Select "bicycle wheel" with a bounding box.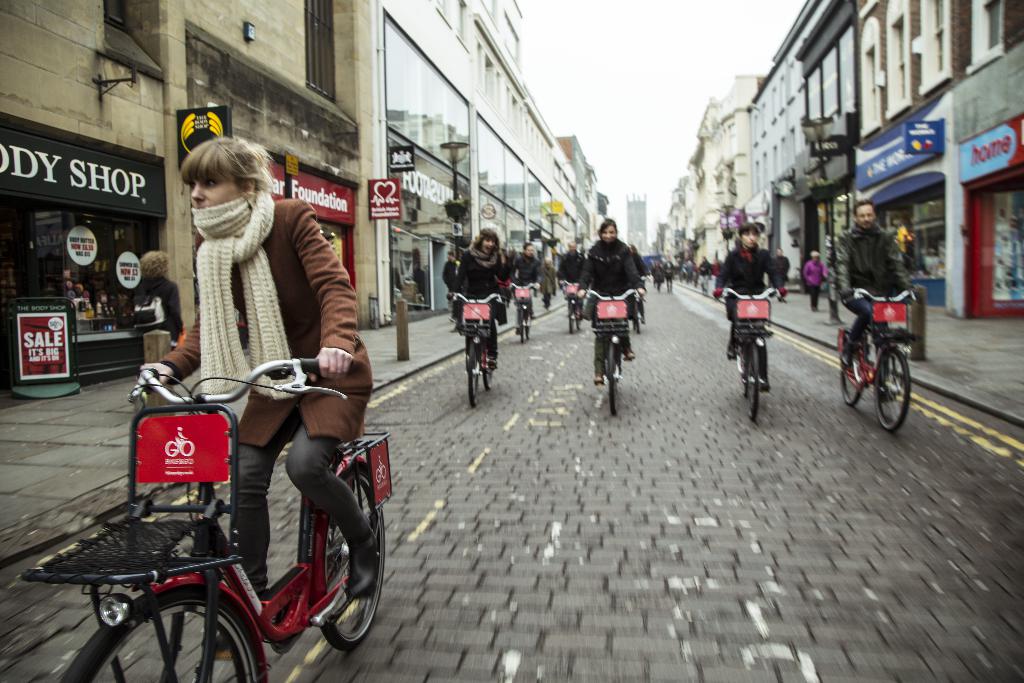
l=481, t=334, r=495, b=390.
